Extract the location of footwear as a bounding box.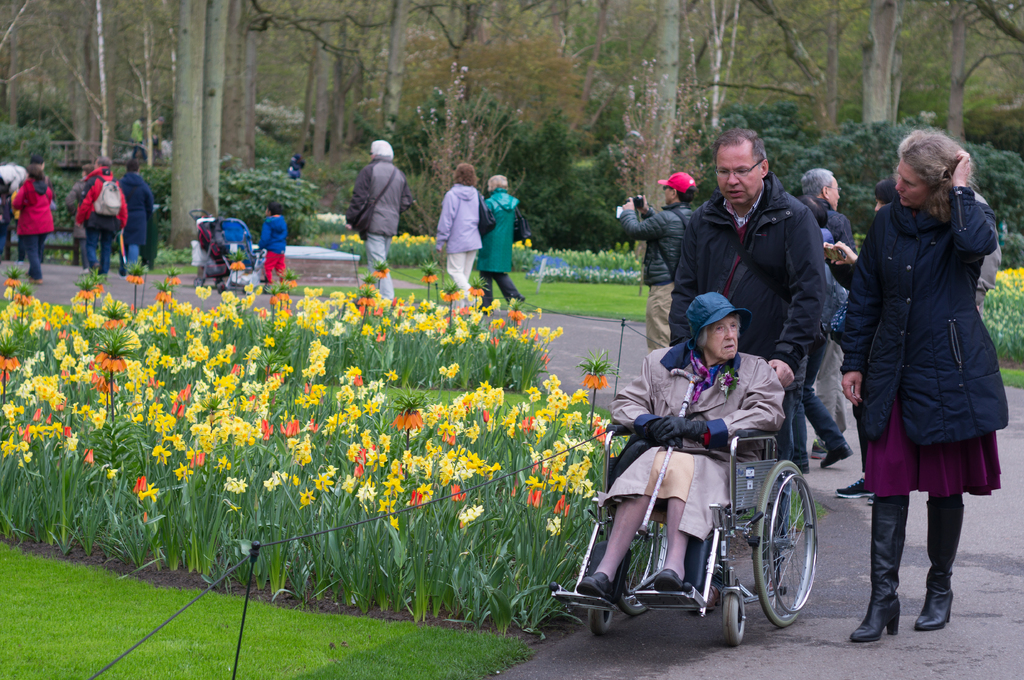
Rect(652, 565, 682, 591).
